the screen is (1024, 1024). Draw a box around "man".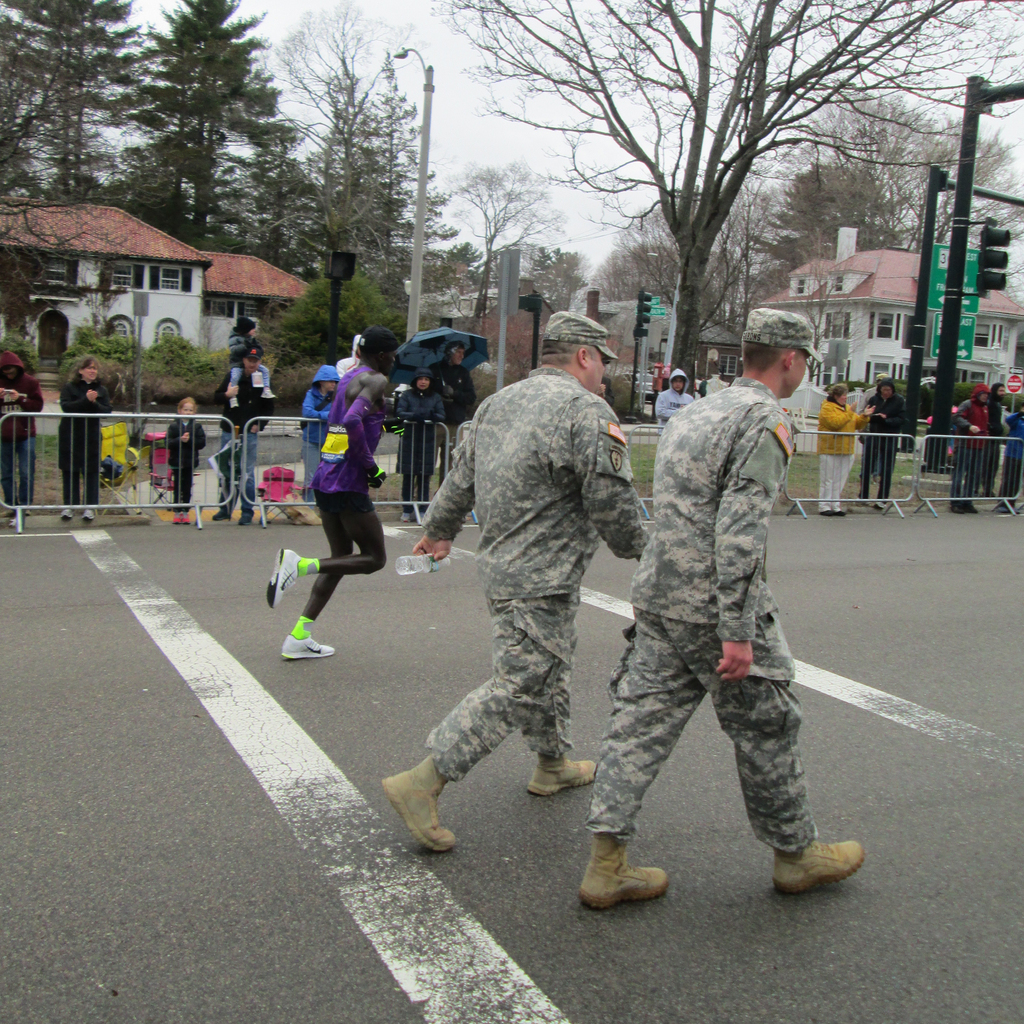
pyautogui.locateOnScreen(406, 326, 657, 883).
